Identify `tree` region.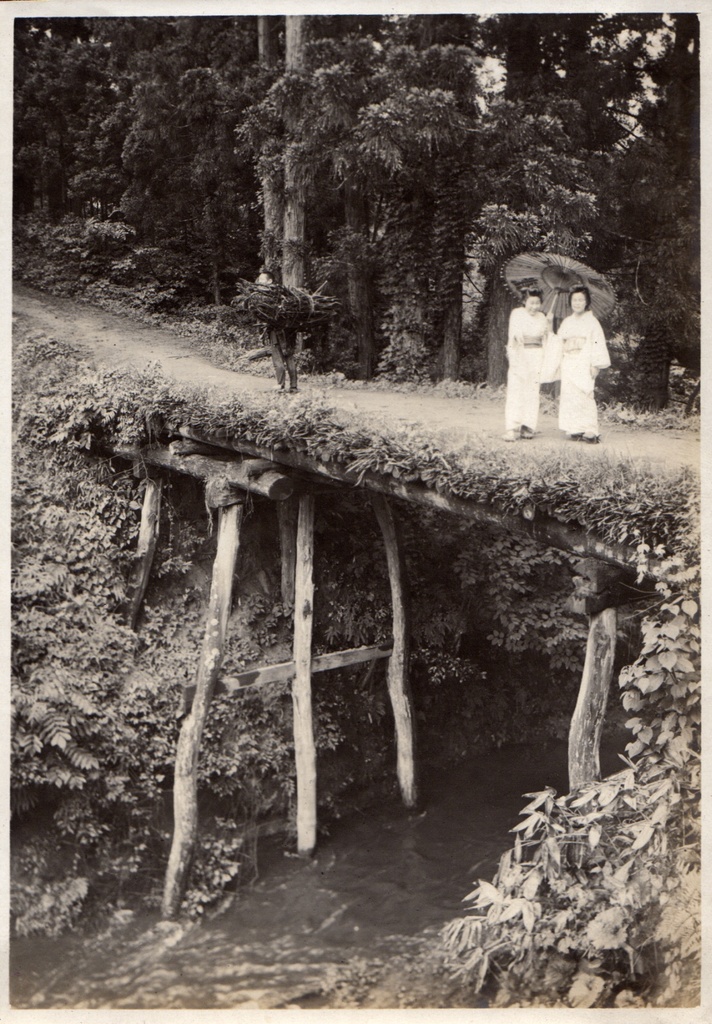
Region: bbox=(181, 23, 241, 302).
